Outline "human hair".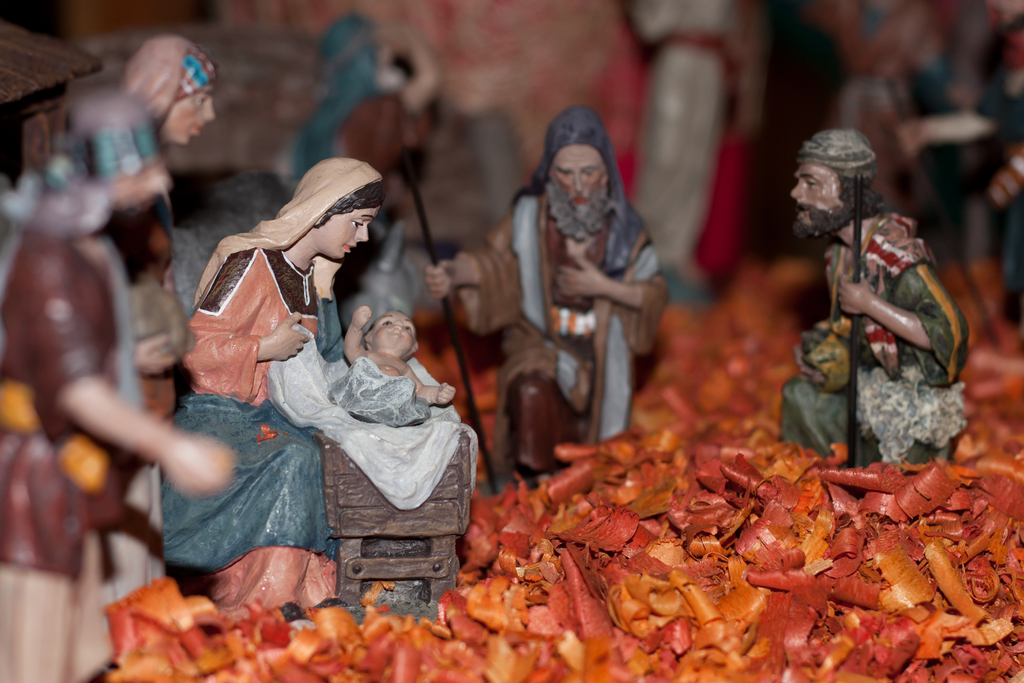
Outline: 312/183/389/230.
